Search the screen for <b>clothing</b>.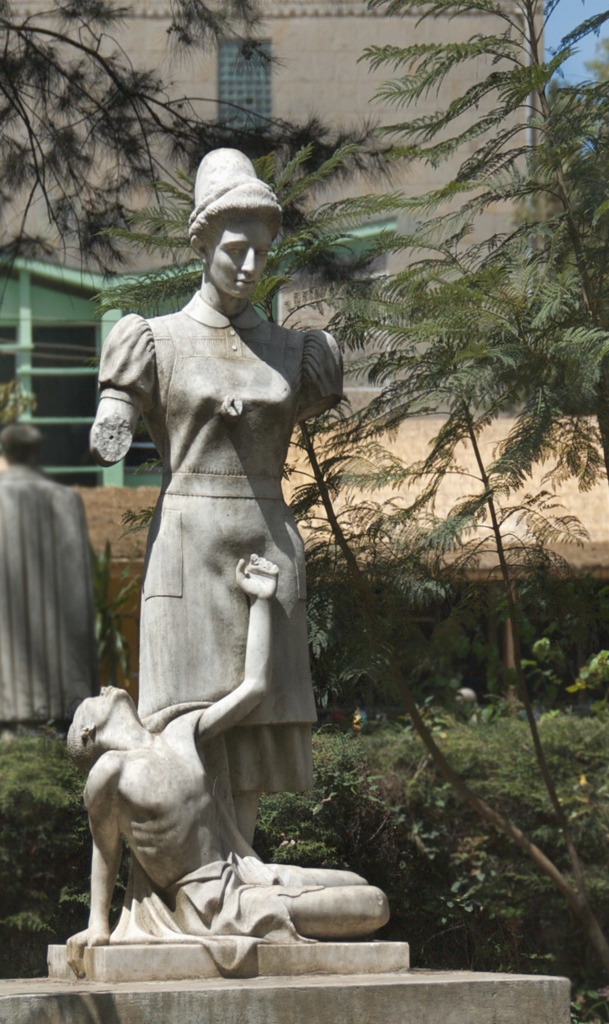
Found at [106, 698, 327, 972].
